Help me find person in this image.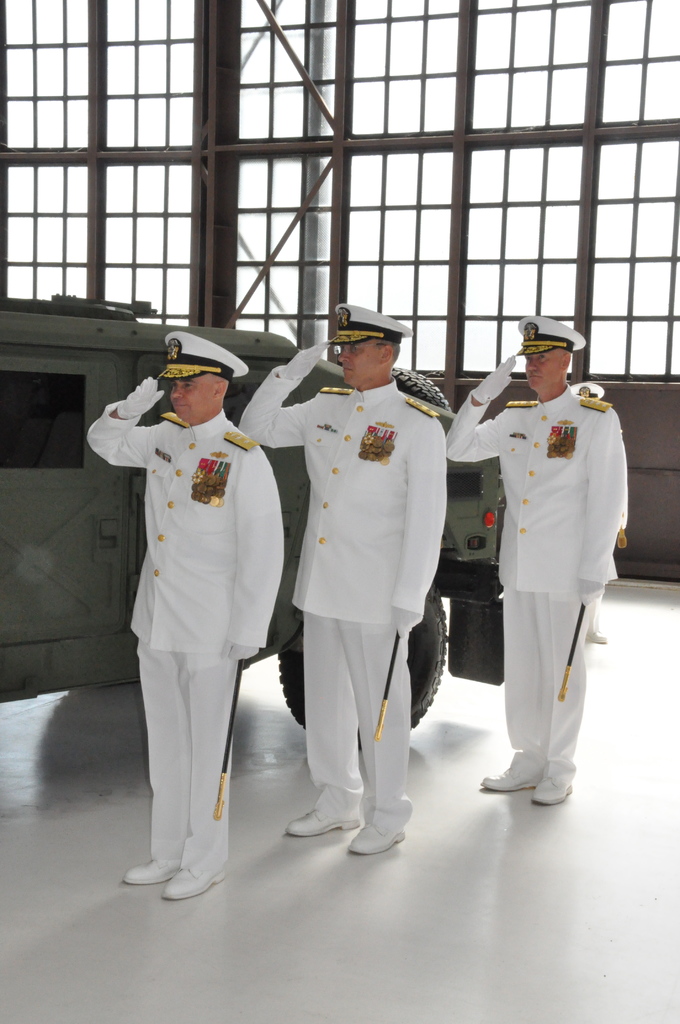
Found it: locate(444, 314, 629, 810).
